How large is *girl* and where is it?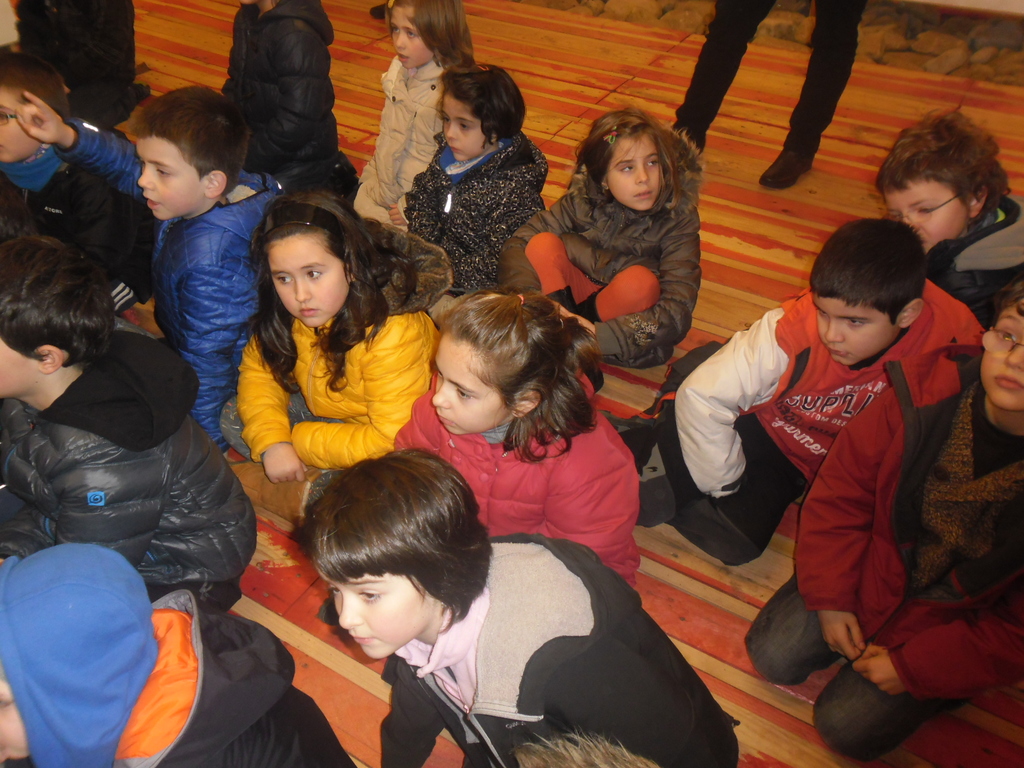
Bounding box: bbox(406, 54, 543, 285).
